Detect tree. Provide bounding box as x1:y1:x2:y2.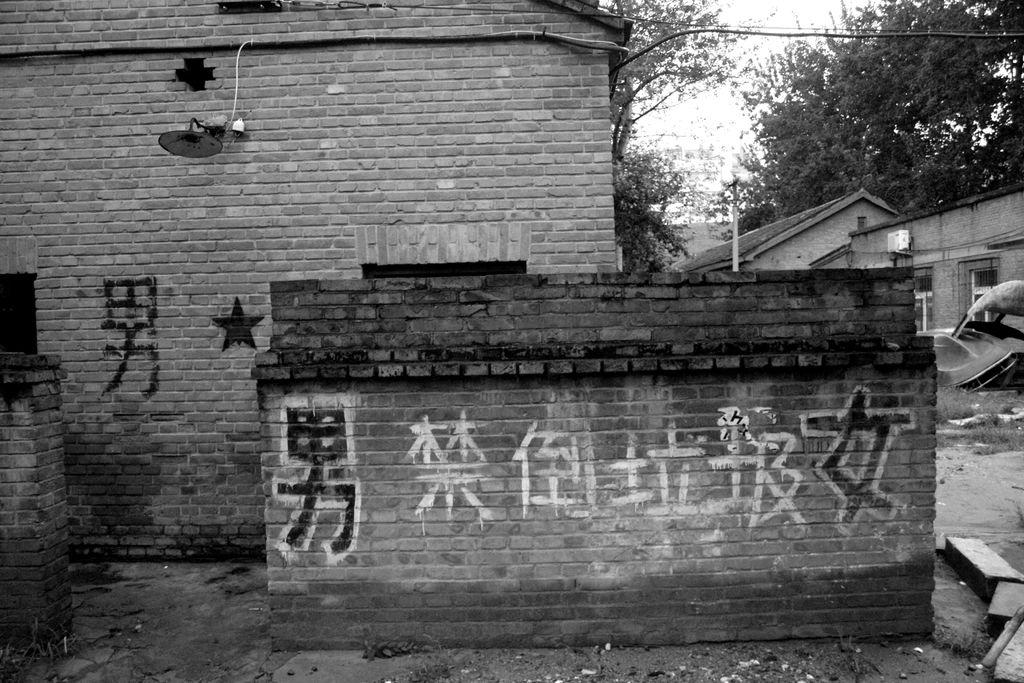
591:0:767:186.
